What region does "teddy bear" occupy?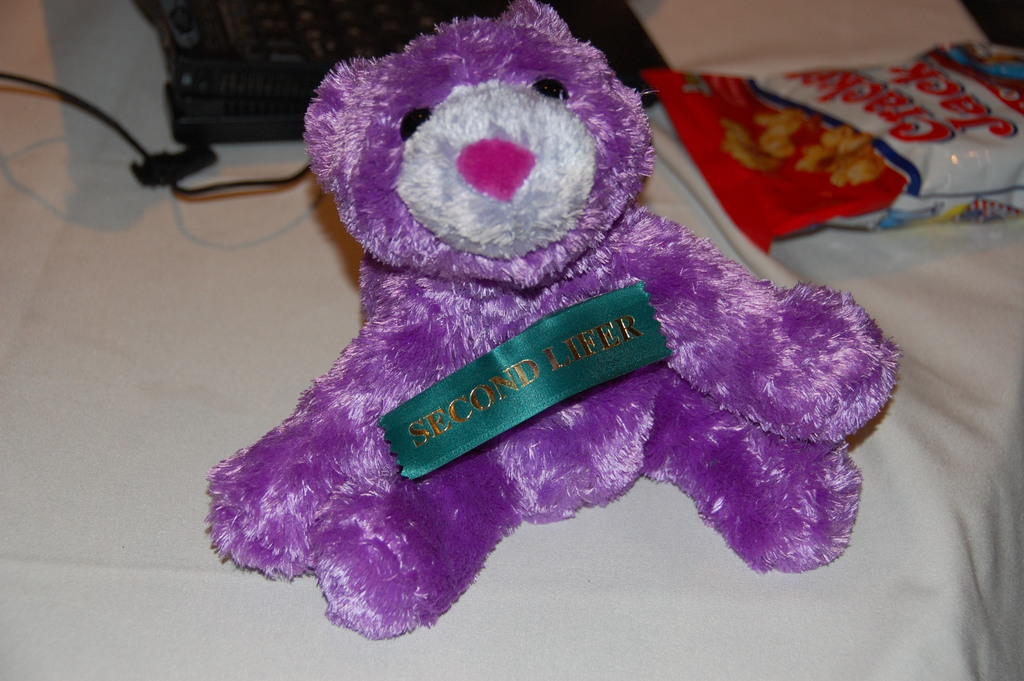
(195,1,907,644).
